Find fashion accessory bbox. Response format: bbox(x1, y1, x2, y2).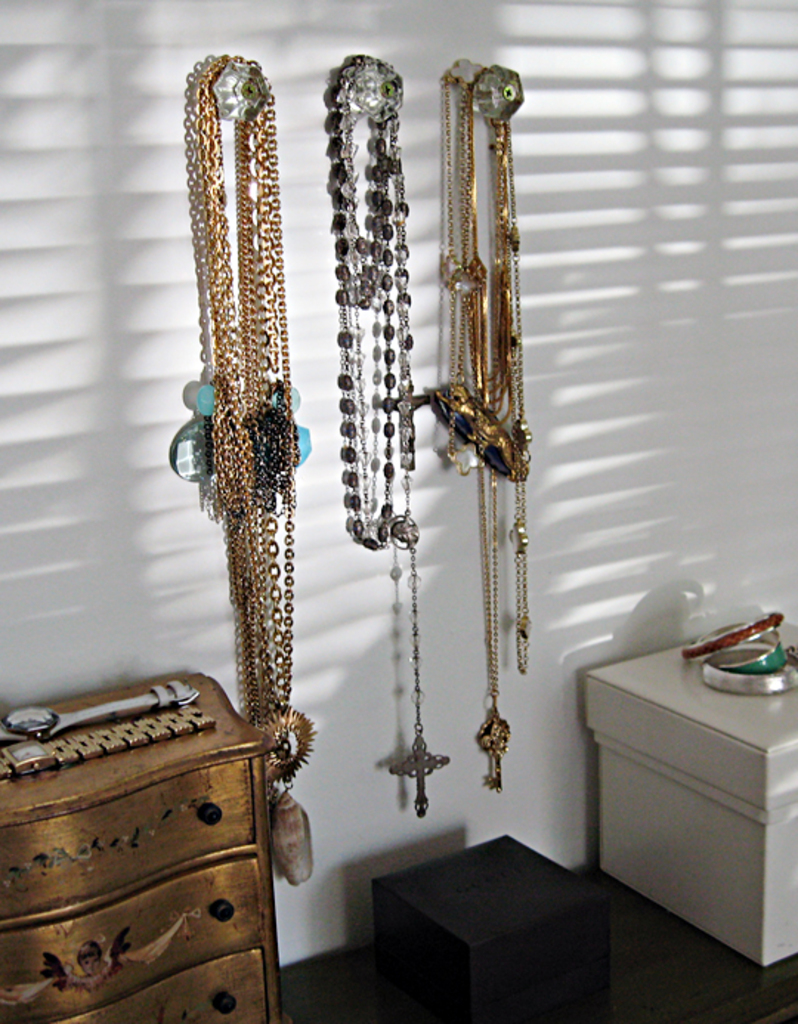
bbox(427, 62, 535, 785).
